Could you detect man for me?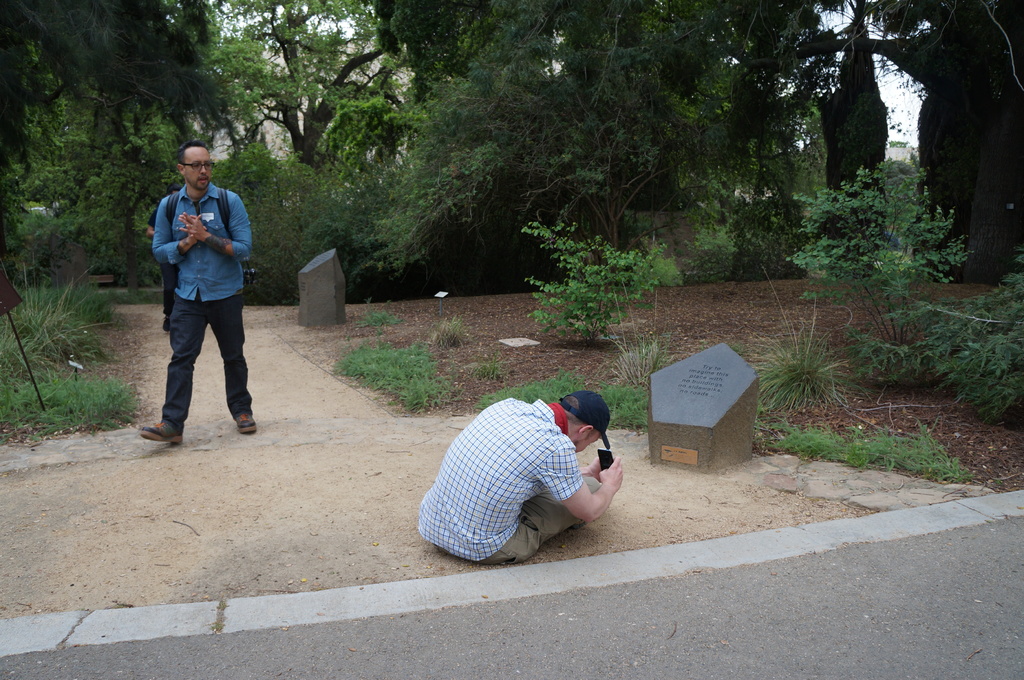
Detection result: bbox(418, 386, 629, 568).
